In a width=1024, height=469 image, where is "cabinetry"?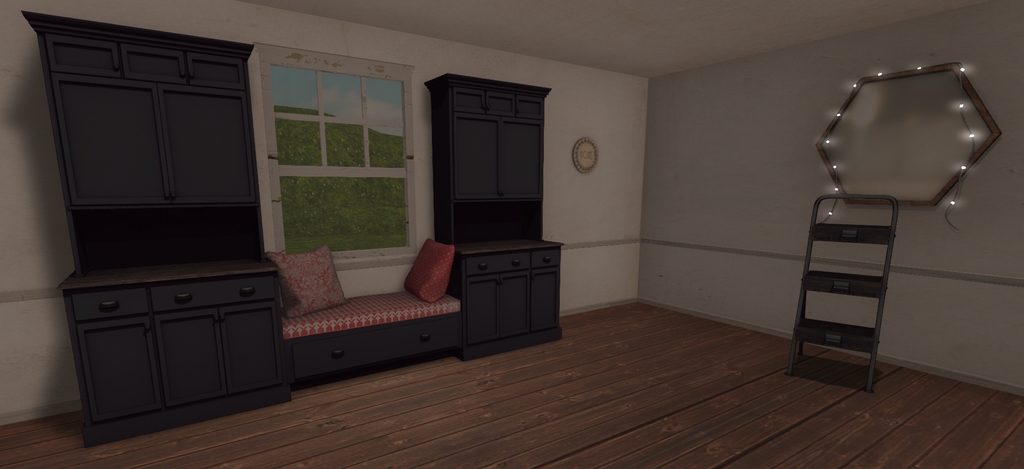
l=460, t=246, r=568, b=371.
